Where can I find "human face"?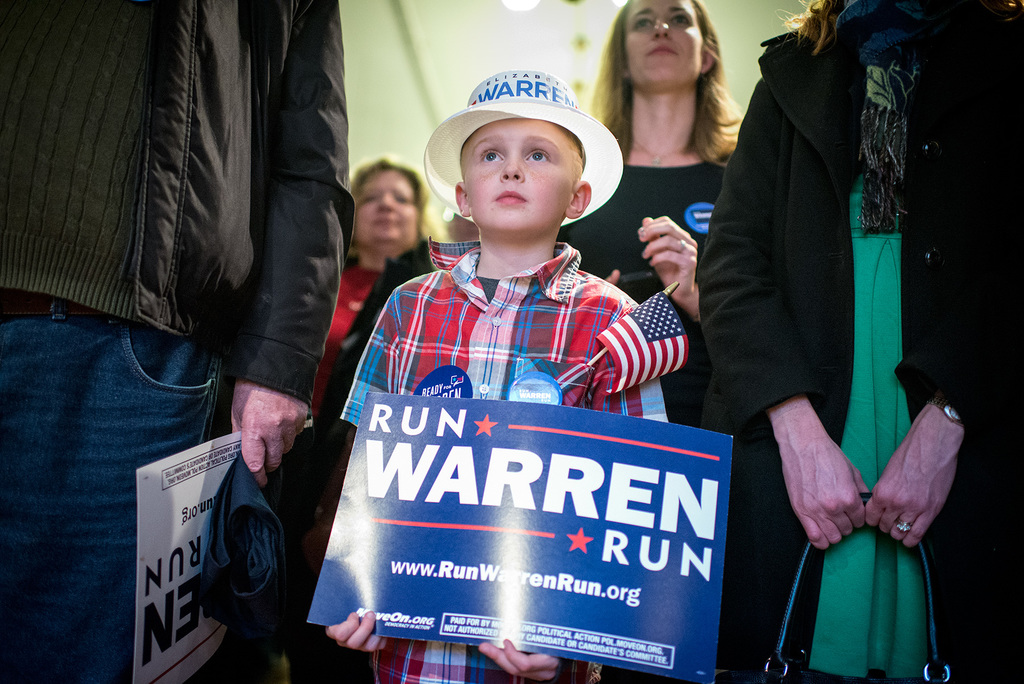
You can find it at bbox=(355, 171, 419, 242).
